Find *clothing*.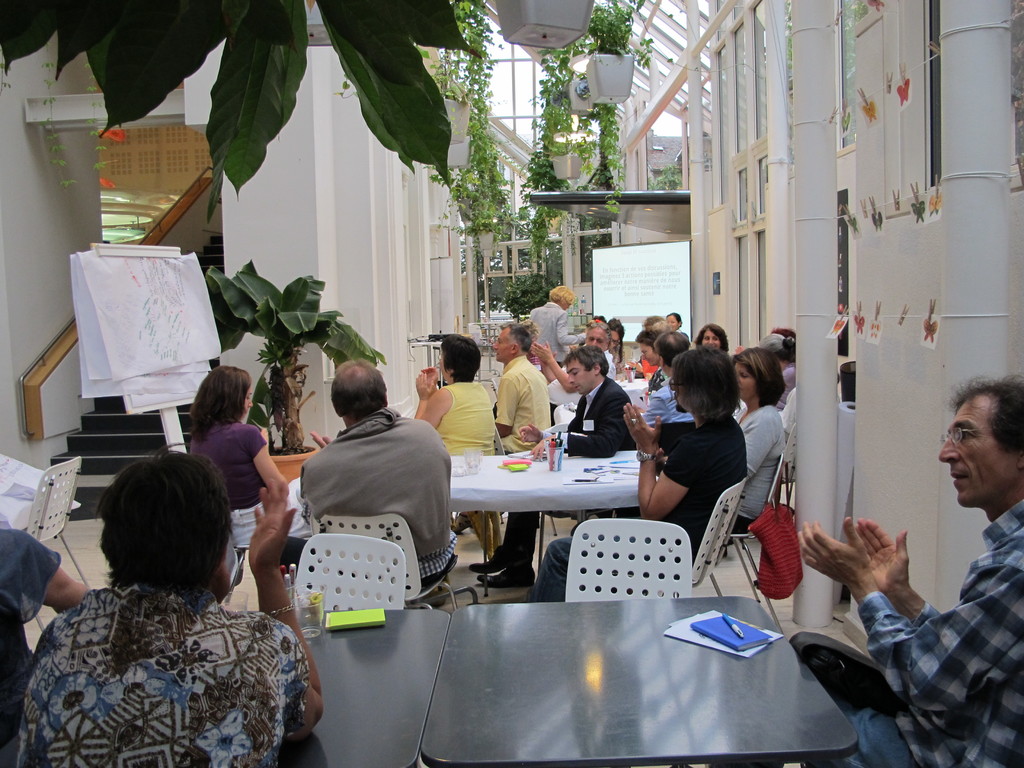
bbox(606, 342, 628, 373).
